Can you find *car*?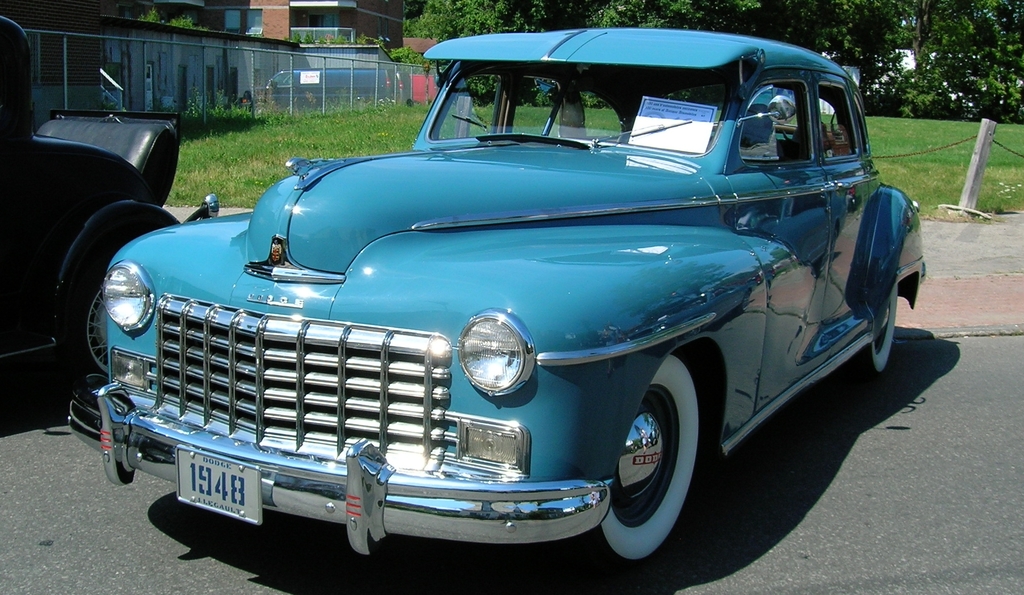
Yes, bounding box: {"x1": 59, "y1": 25, "x2": 929, "y2": 571}.
